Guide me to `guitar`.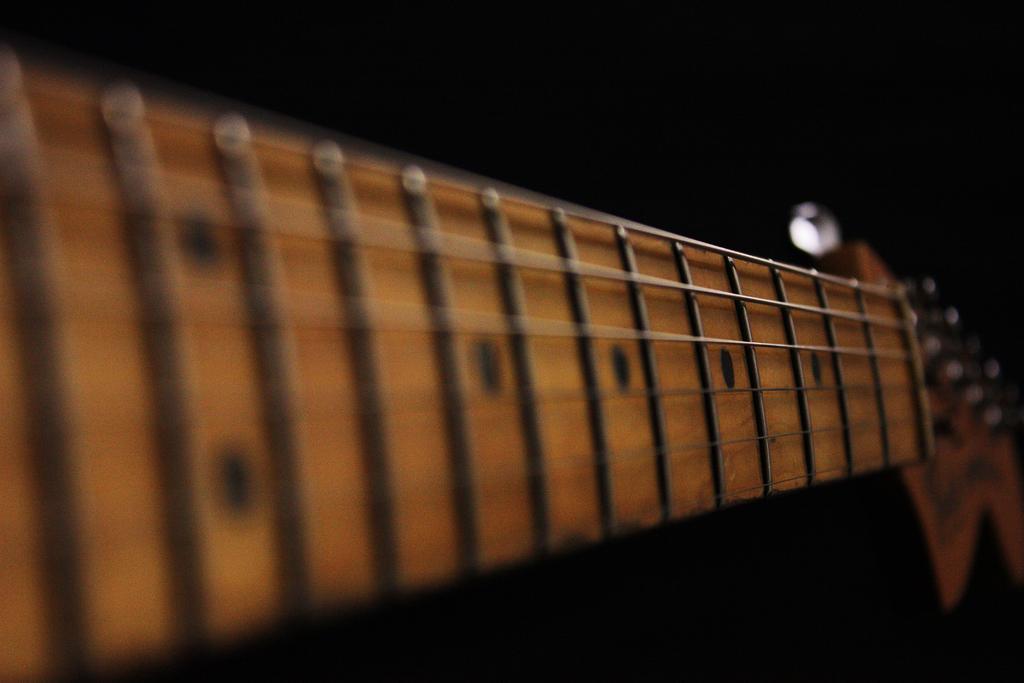
Guidance: bbox=[3, 44, 1023, 682].
